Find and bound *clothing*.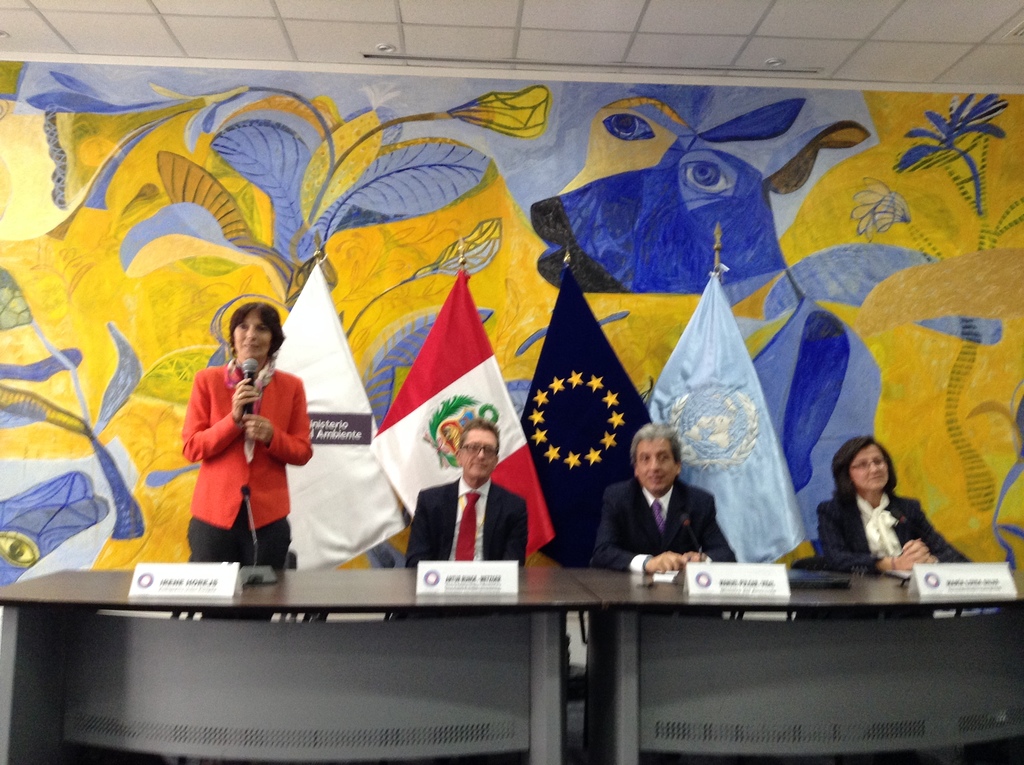
Bound: (x1=165, y1=341, x2=307, y2=560).
